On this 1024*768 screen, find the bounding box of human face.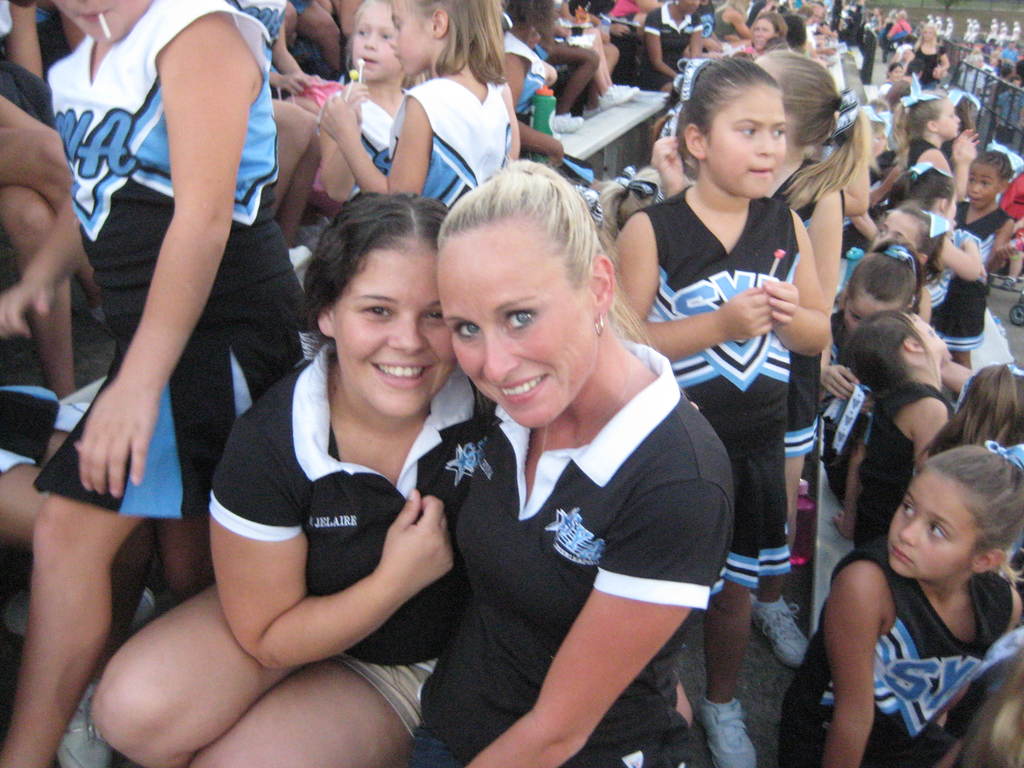
Bounding box: 349,2,401,81.
